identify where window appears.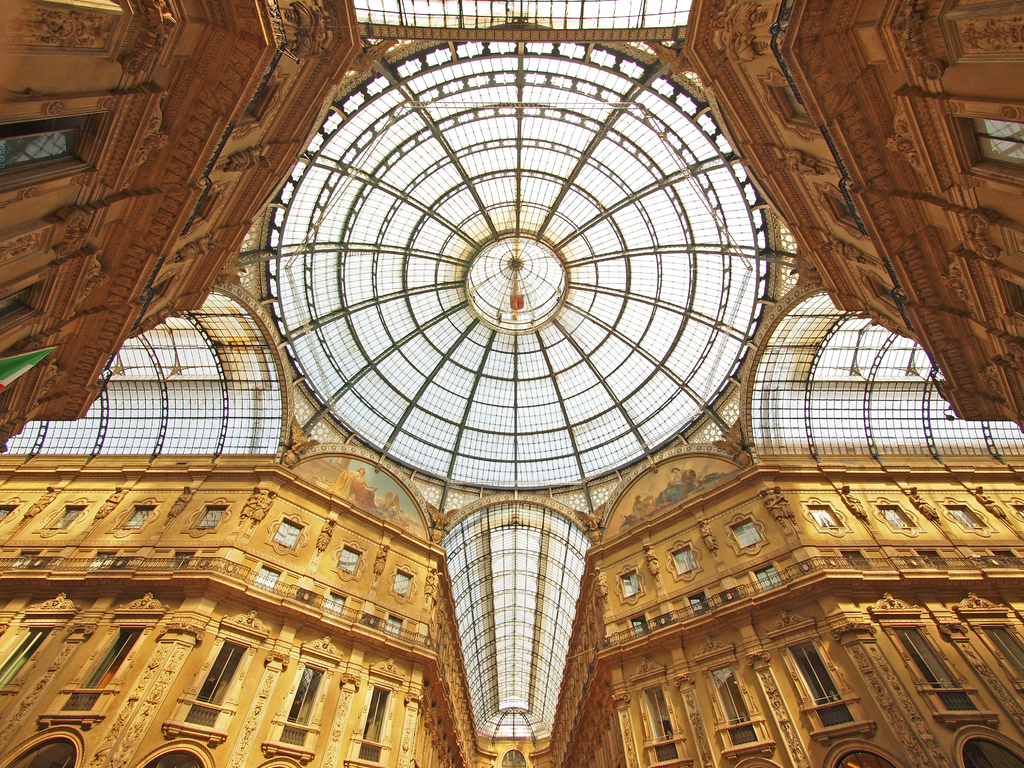
Appears at left=784, top=636, right=849, bottom=725.
